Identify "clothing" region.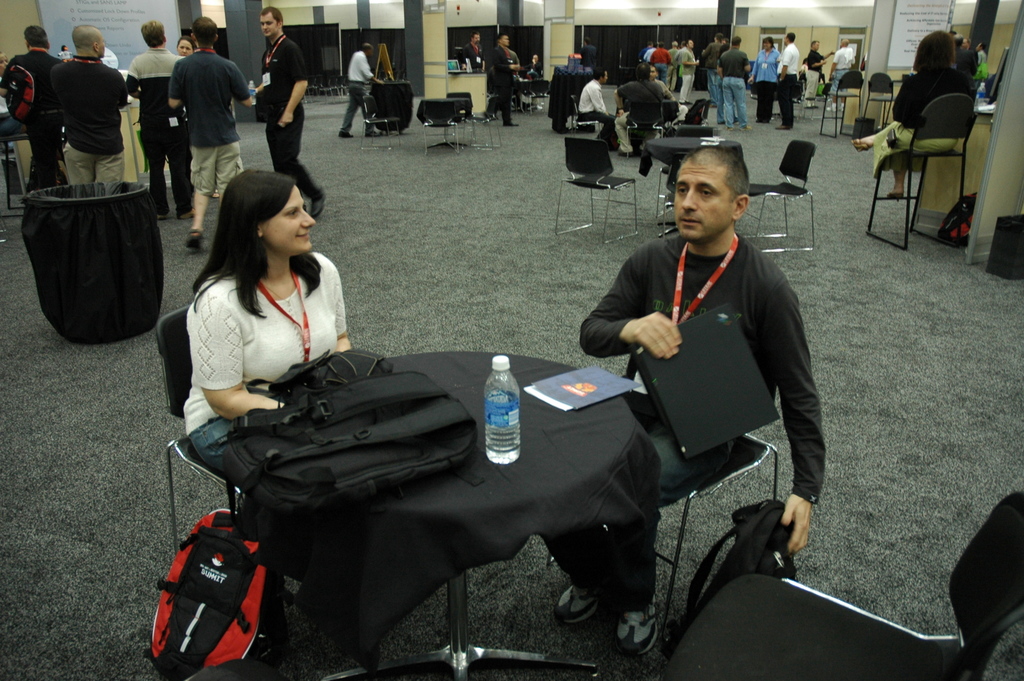
Region: 803/62/808/79.
